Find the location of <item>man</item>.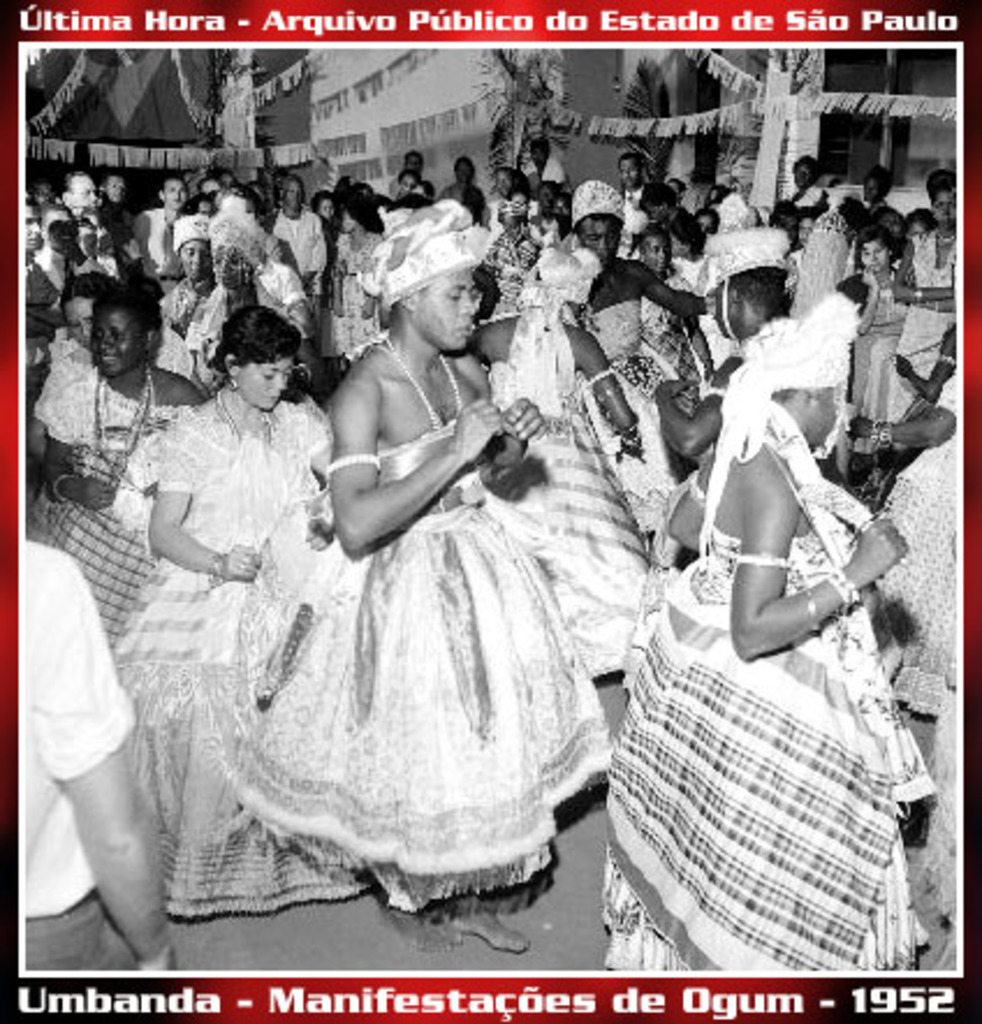
Location: left=53, top=171, right=102, bottom=220.
